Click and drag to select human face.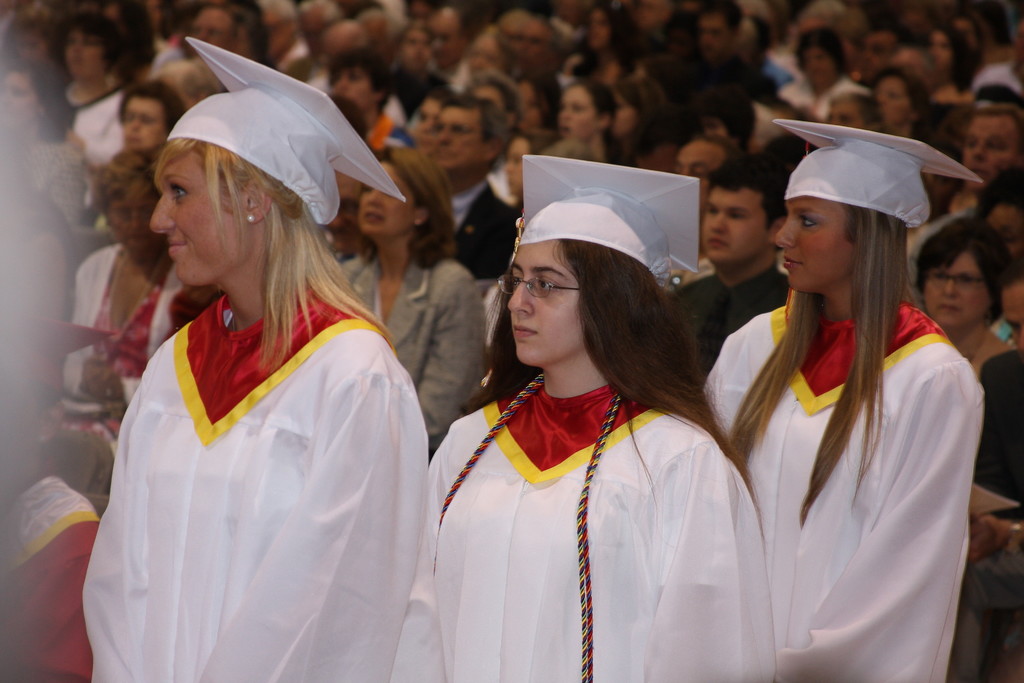
Selection: detection(925, 253, 981, 329).
